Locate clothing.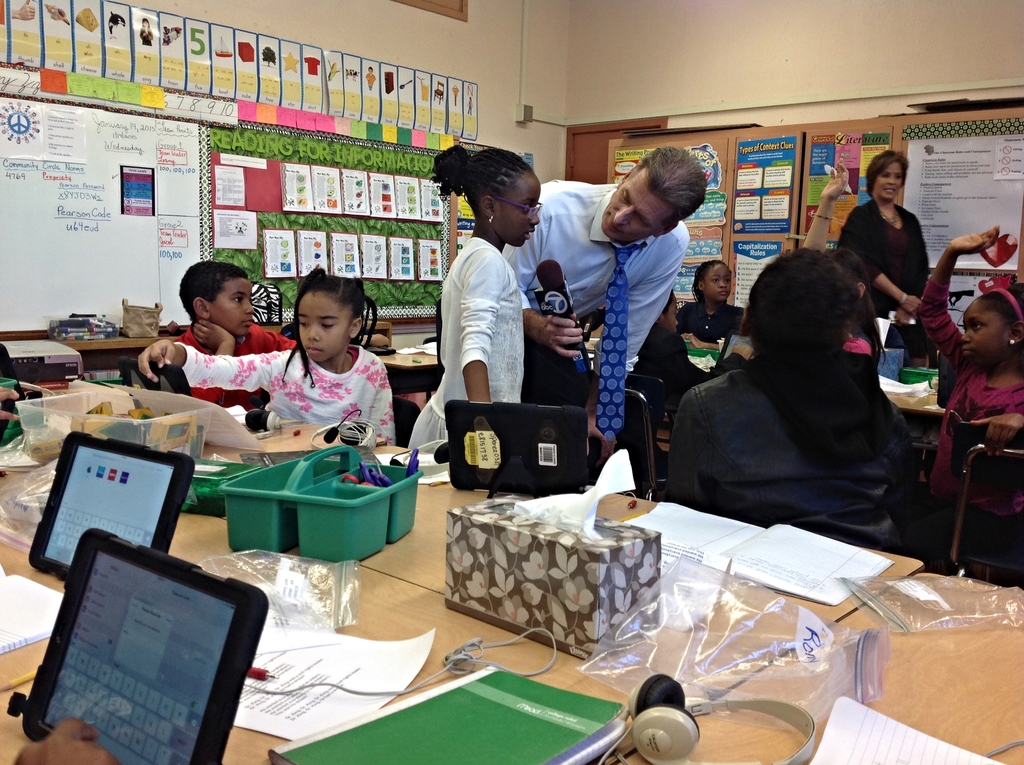
Bounding box: [230, 321, 408, 458].
